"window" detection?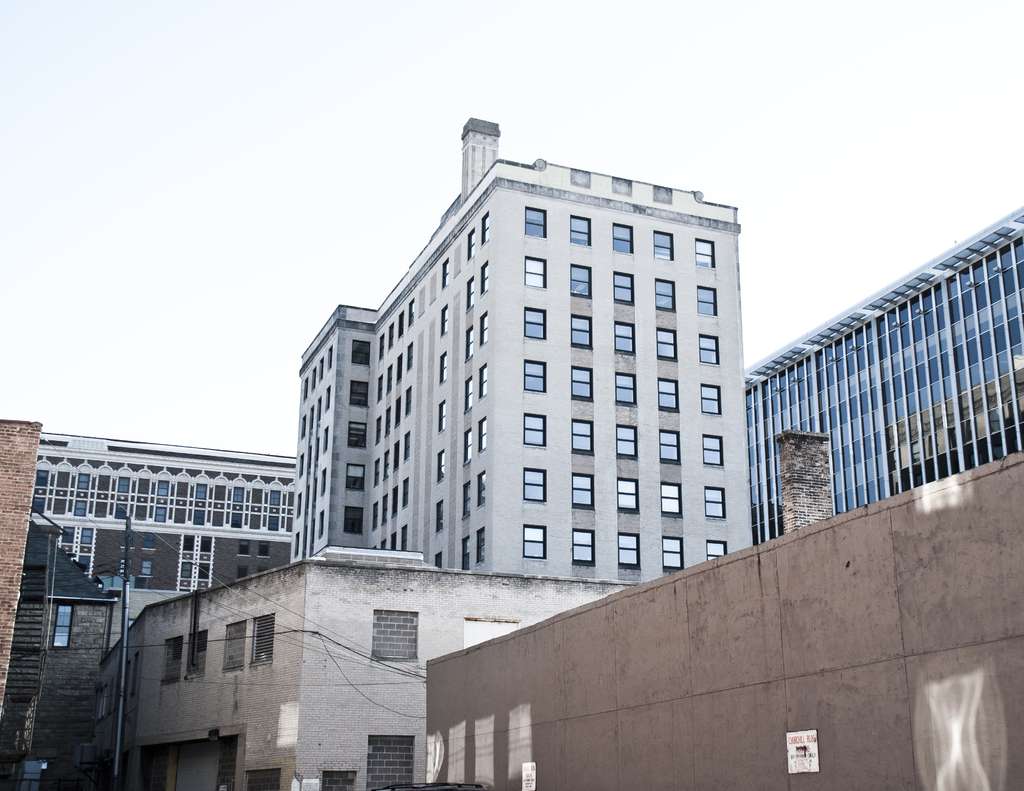
select_region(232, 487, 246, 504)
